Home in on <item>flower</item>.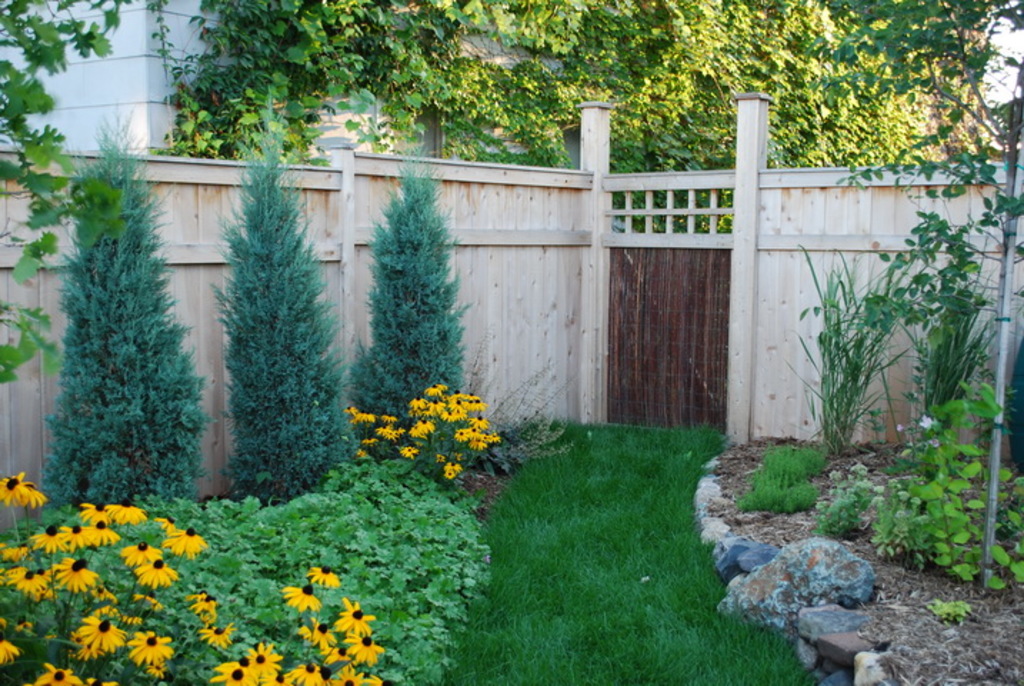
Homed in at <box>186,593,221,632</box>.
